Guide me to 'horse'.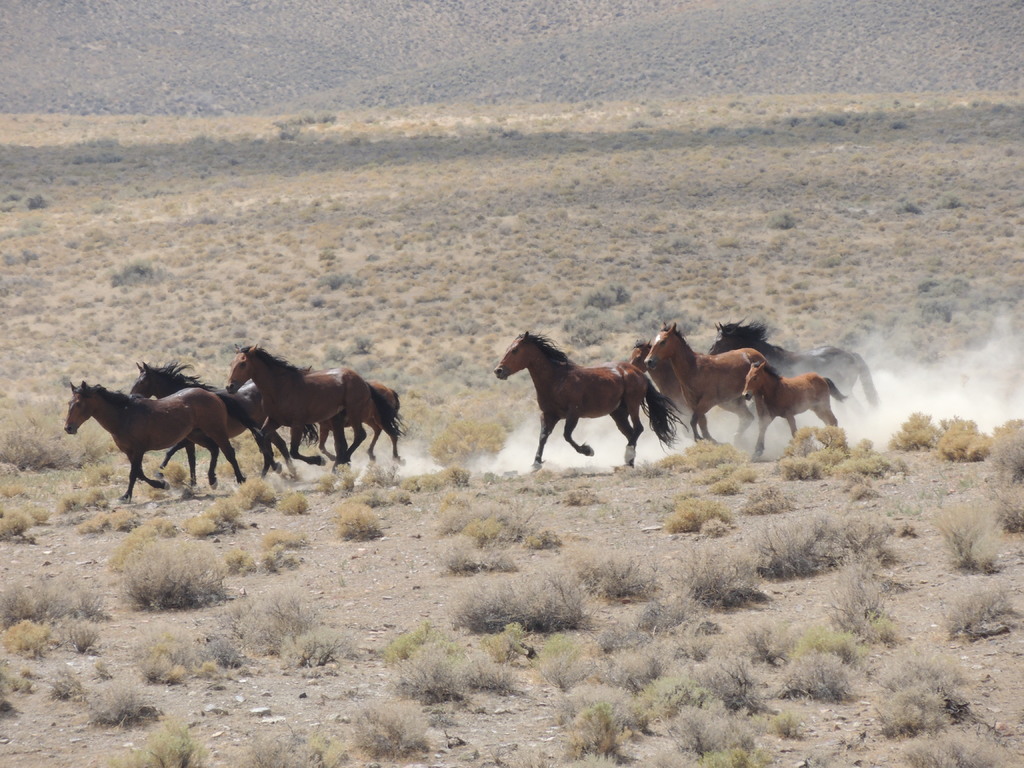
Guidance: select_region(241, 364, 403, 465).
